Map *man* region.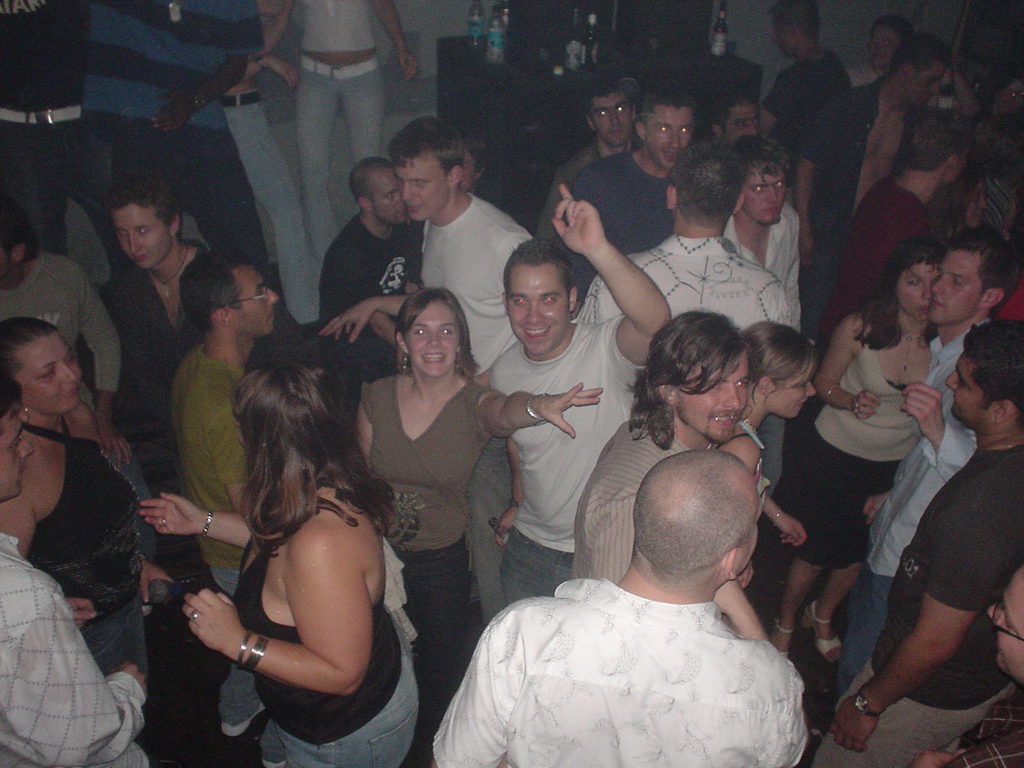
Mapped to (817,33,947,246).
